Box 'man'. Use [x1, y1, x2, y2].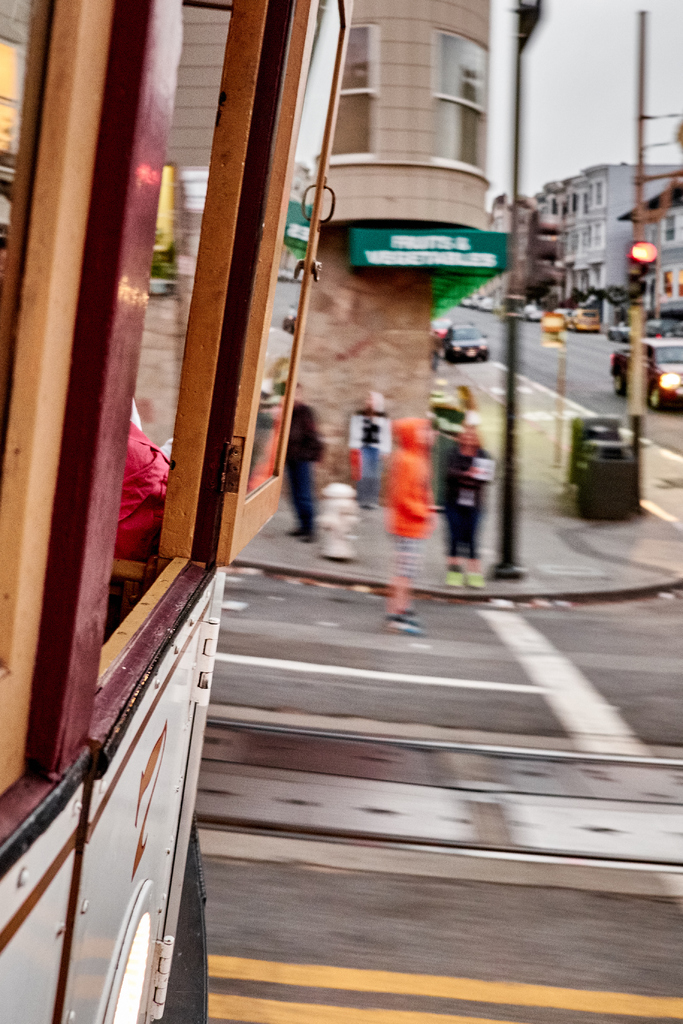
[278, 378, 325, 554].
